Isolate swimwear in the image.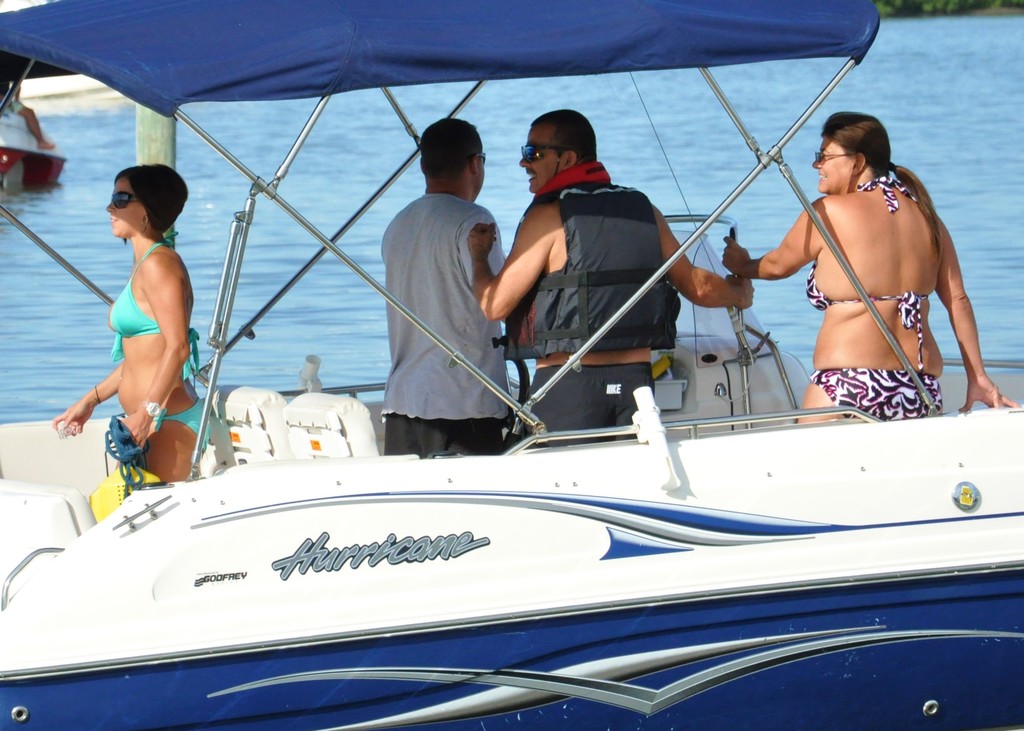
Isolated region: [left=804, top=172, right=934, bottom=373].
